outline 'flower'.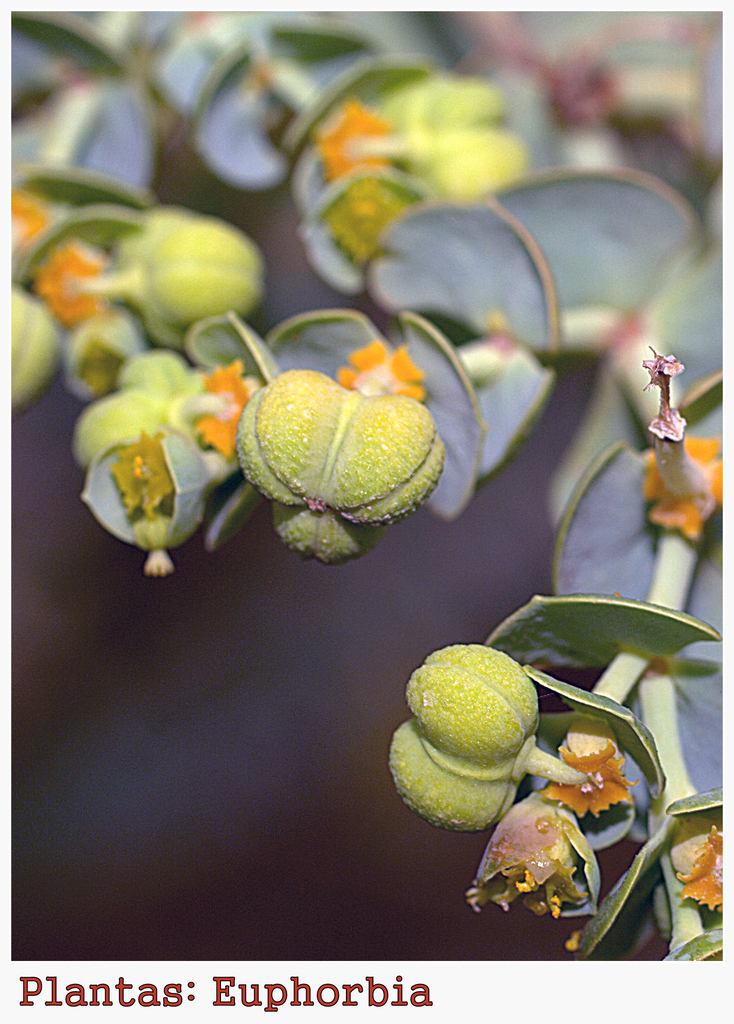
Outline: [538, 738, 640, 822].
